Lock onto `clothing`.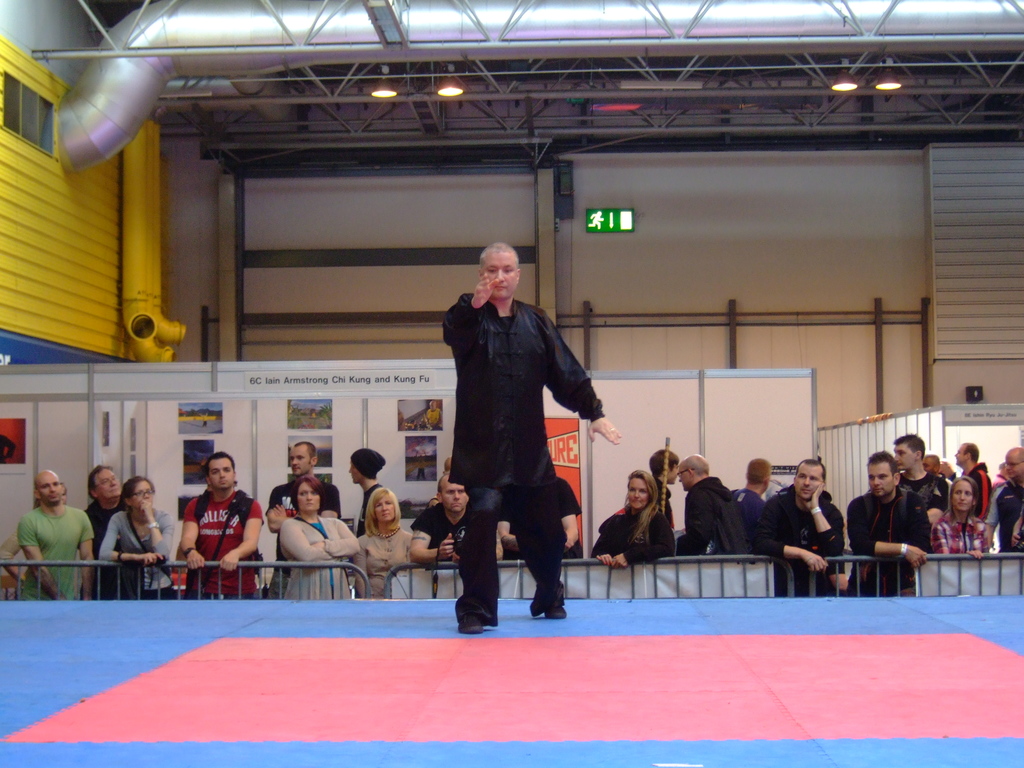
Locked: 965,465,991,526.
